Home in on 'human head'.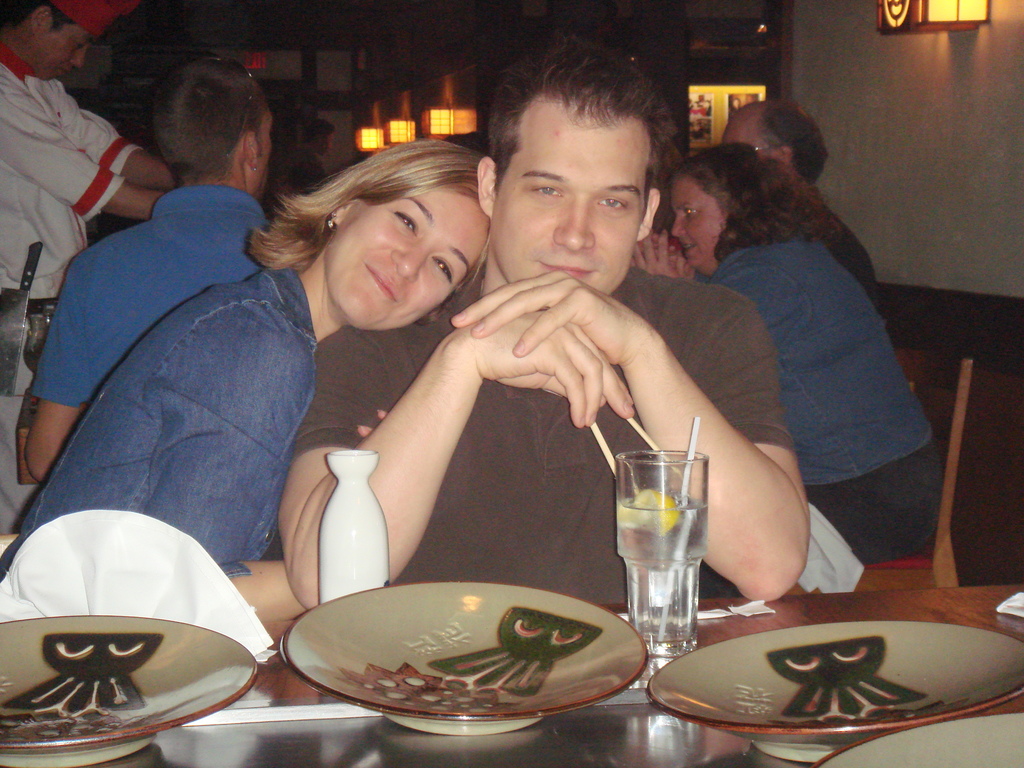
Homed in at (668,141,761,270).
